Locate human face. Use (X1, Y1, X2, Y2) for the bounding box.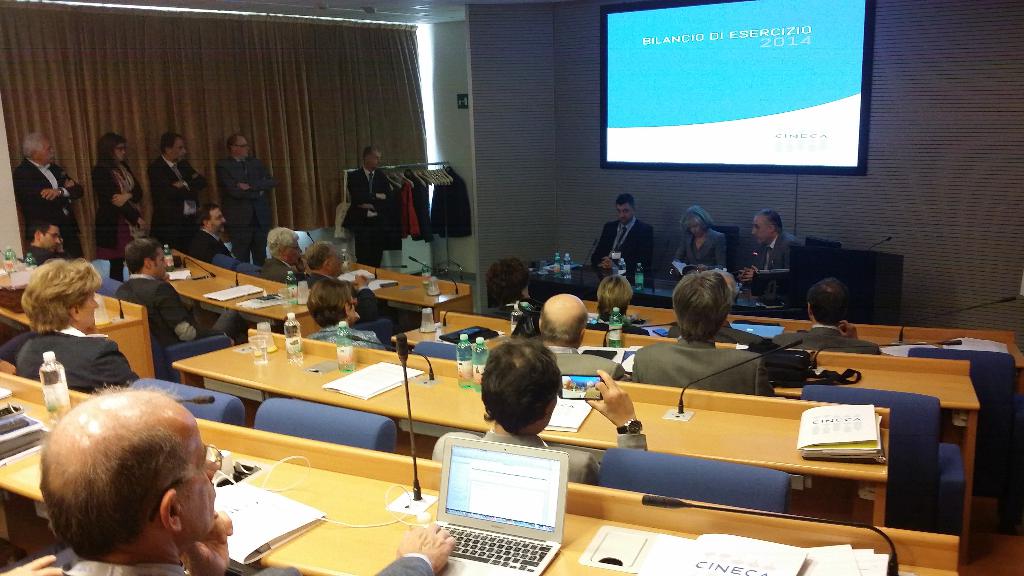
(751, 215, 772, 243).
